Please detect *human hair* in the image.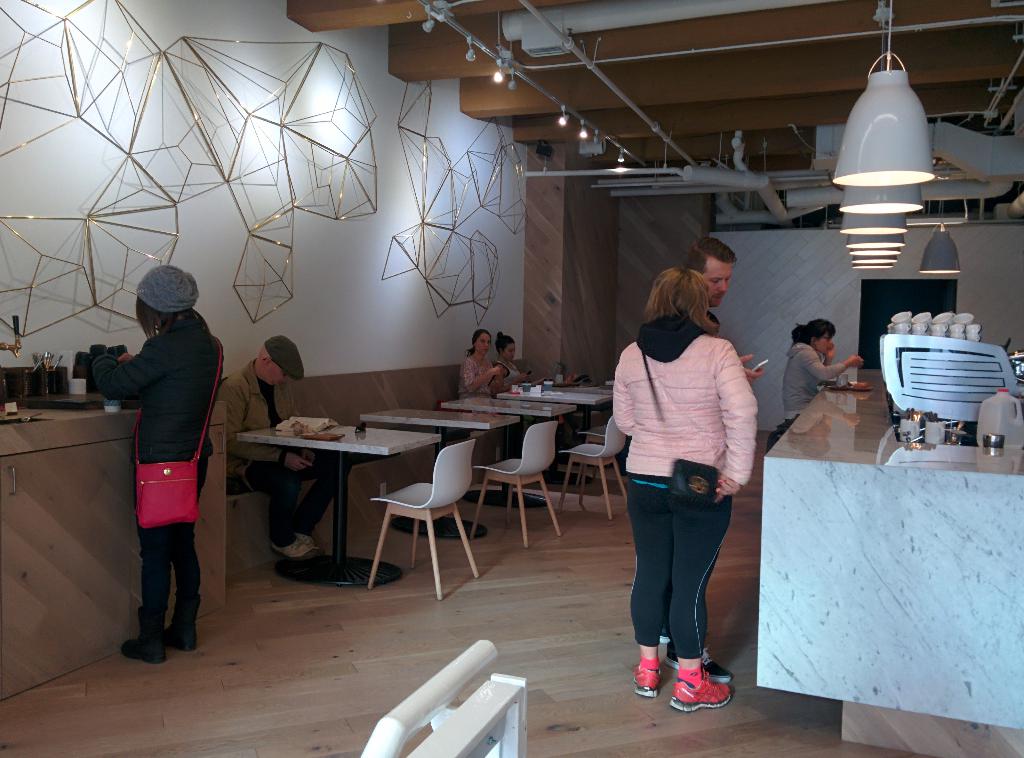
bbox=[791, 316, 839, 343].
